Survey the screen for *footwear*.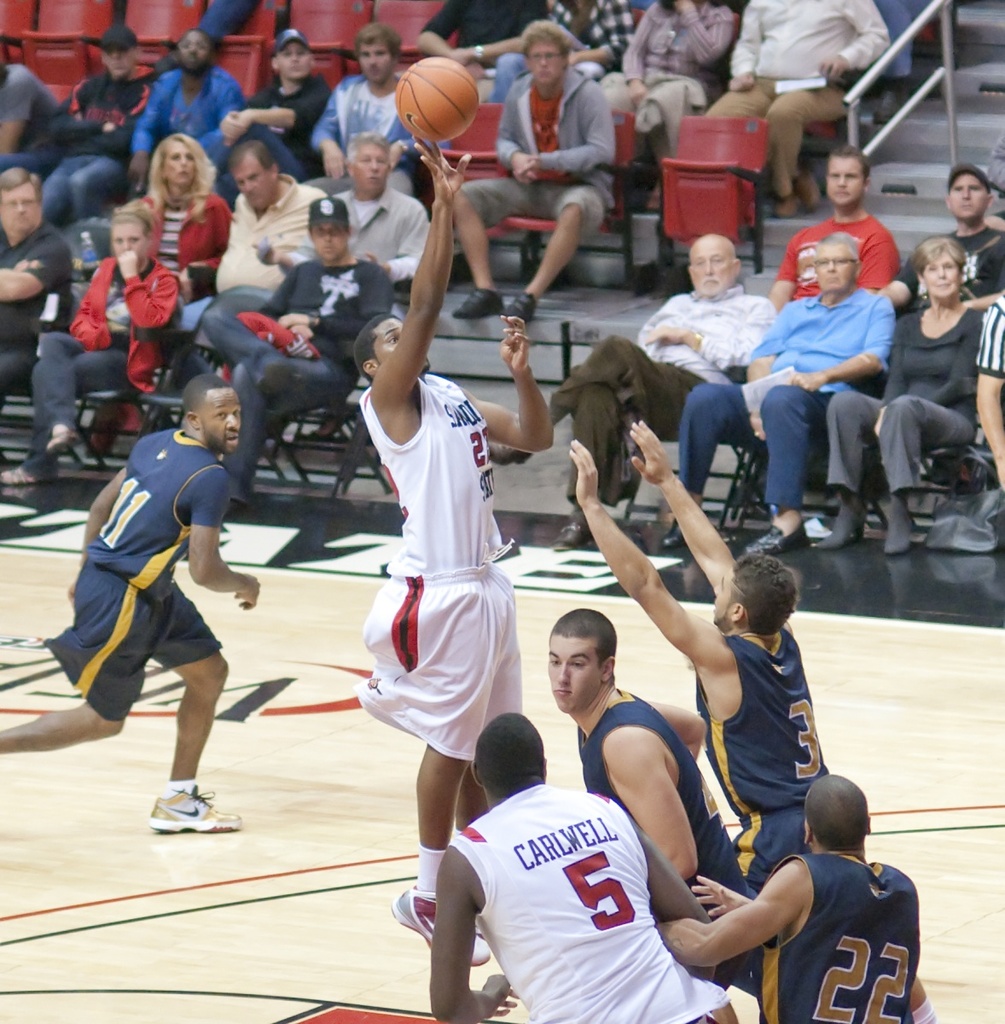
Survey found: [x1=146, y1=788, x2=247, y2=843].
